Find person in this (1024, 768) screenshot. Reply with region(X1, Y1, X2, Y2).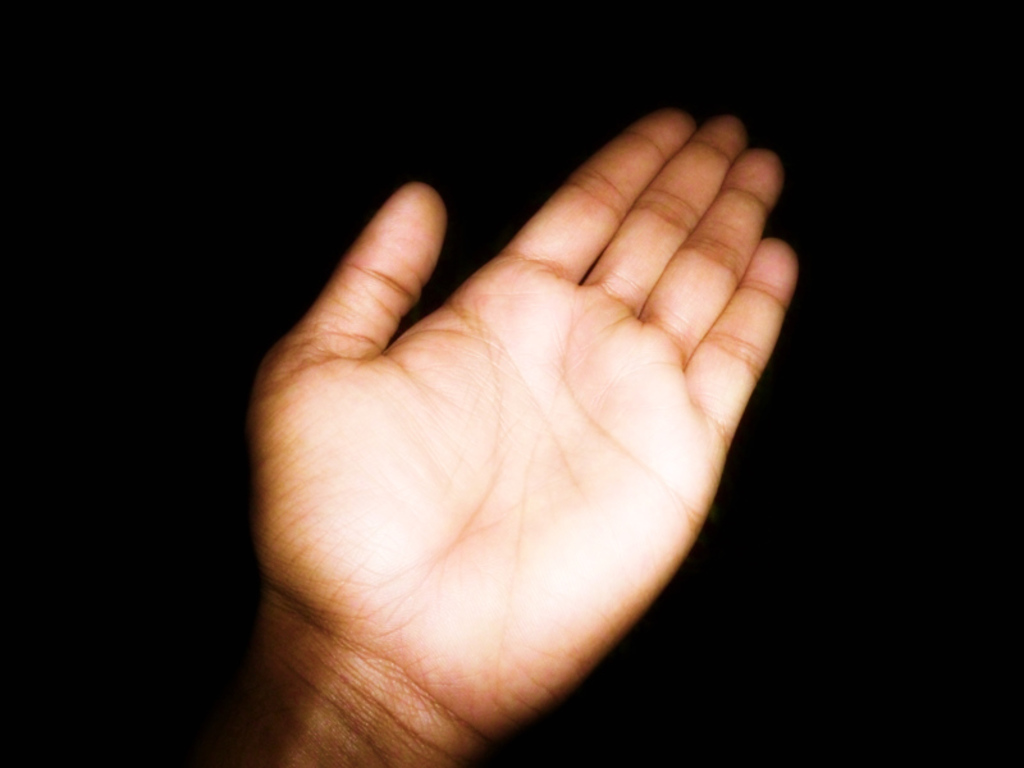
region(241, 102, 796, 767).
